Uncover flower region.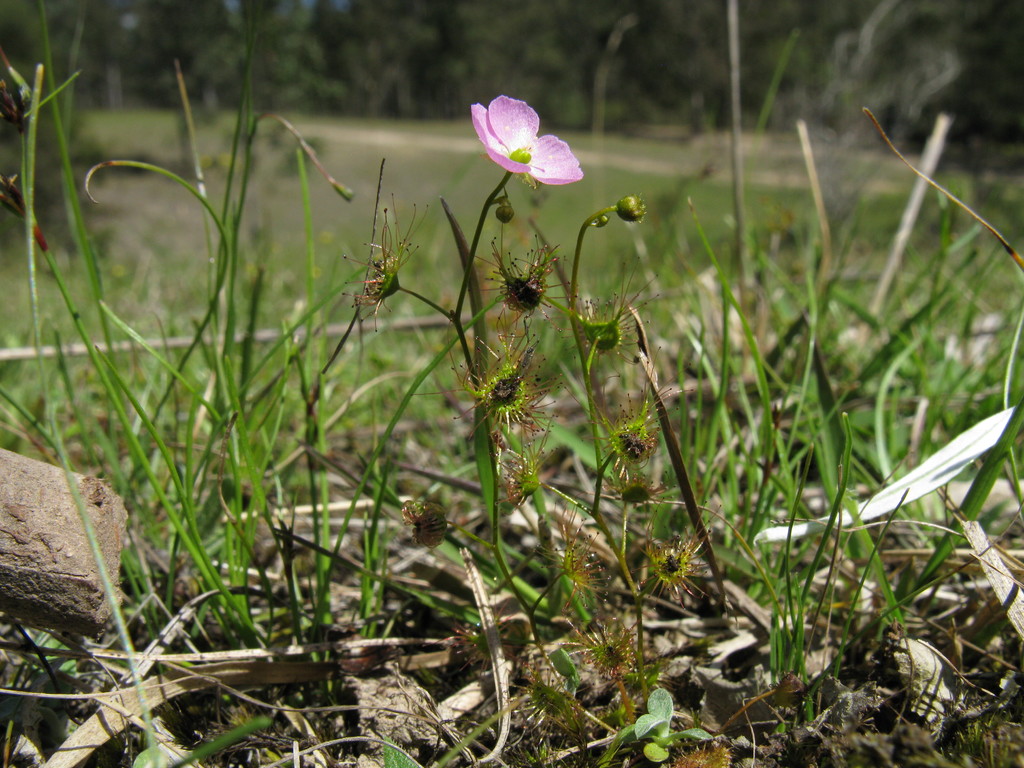
Uncovered: [left=580, top=374, right=695, bottom=479].
